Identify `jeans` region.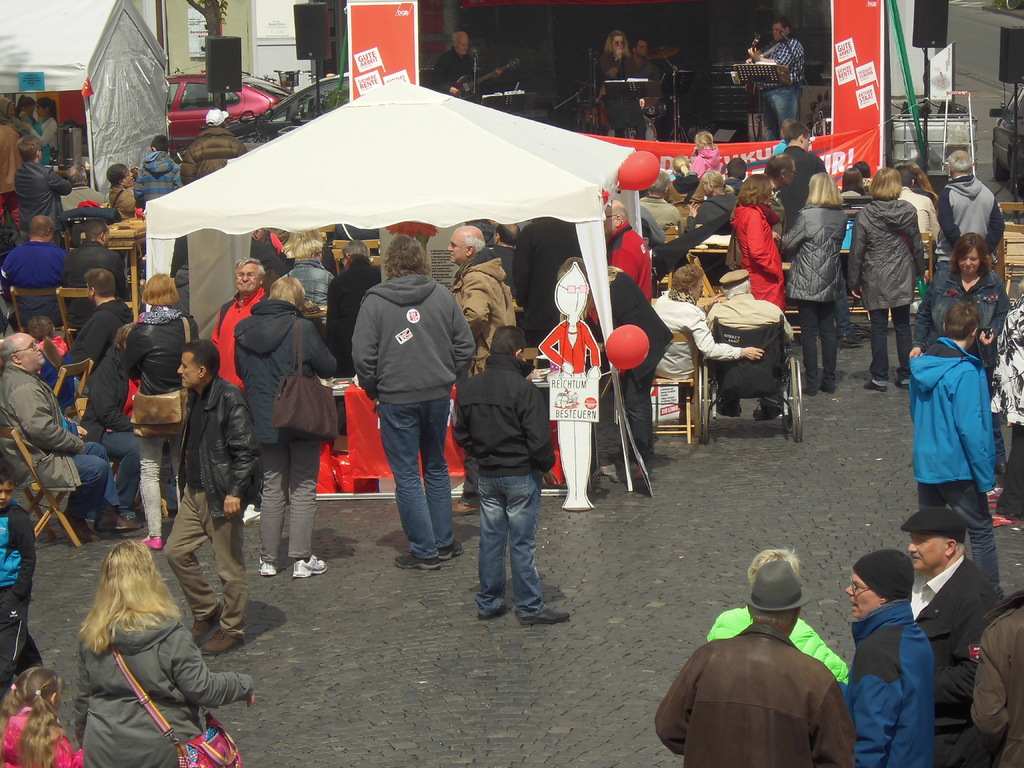
Region: 866,303,913,388.
